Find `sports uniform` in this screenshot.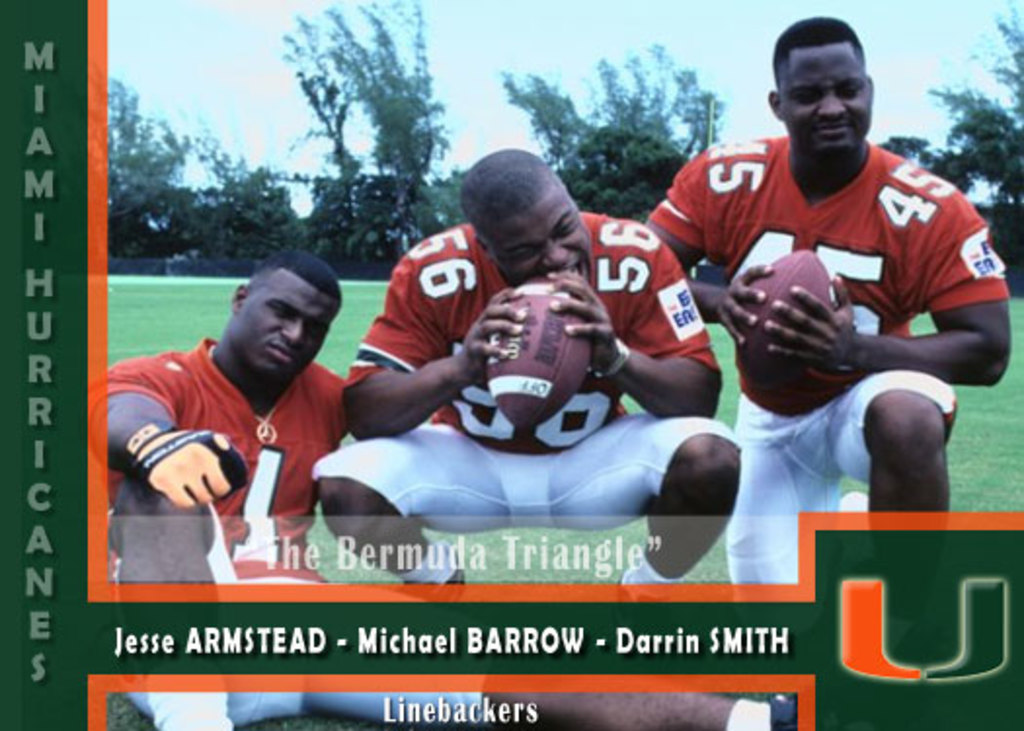
The bounding box for `sports uniform` is <region>117, 329, 373, 628</region>.
